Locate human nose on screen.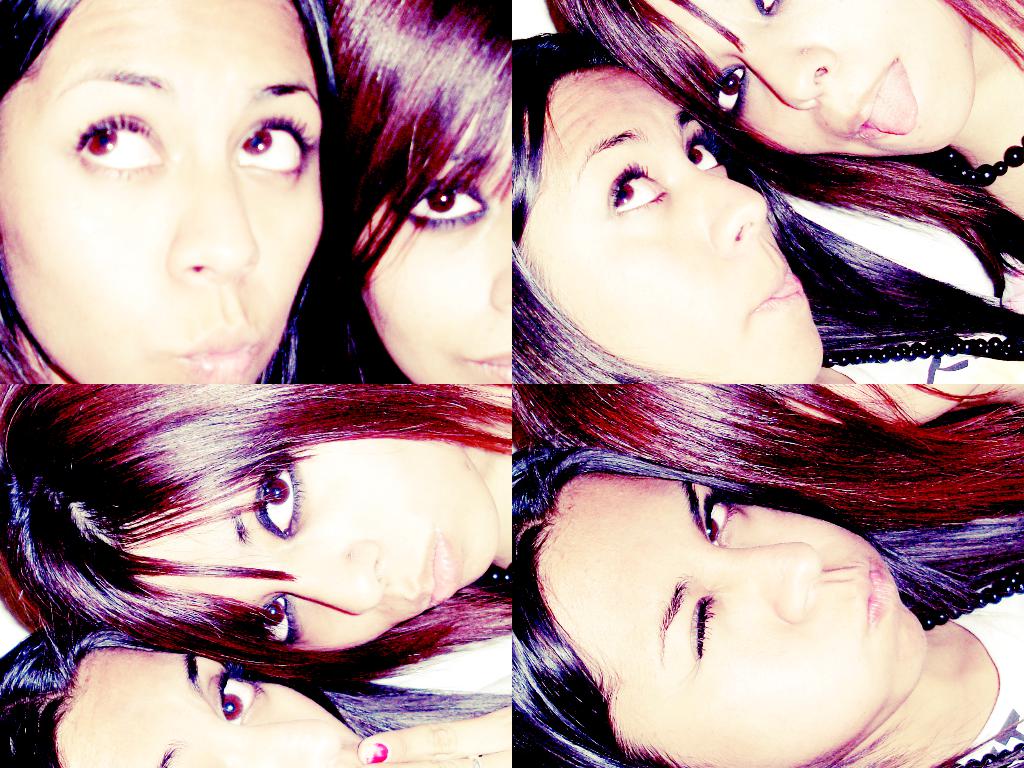
On screen at {"x1": 227, "y1": 717, "x2": 344, "y2": 767}.
